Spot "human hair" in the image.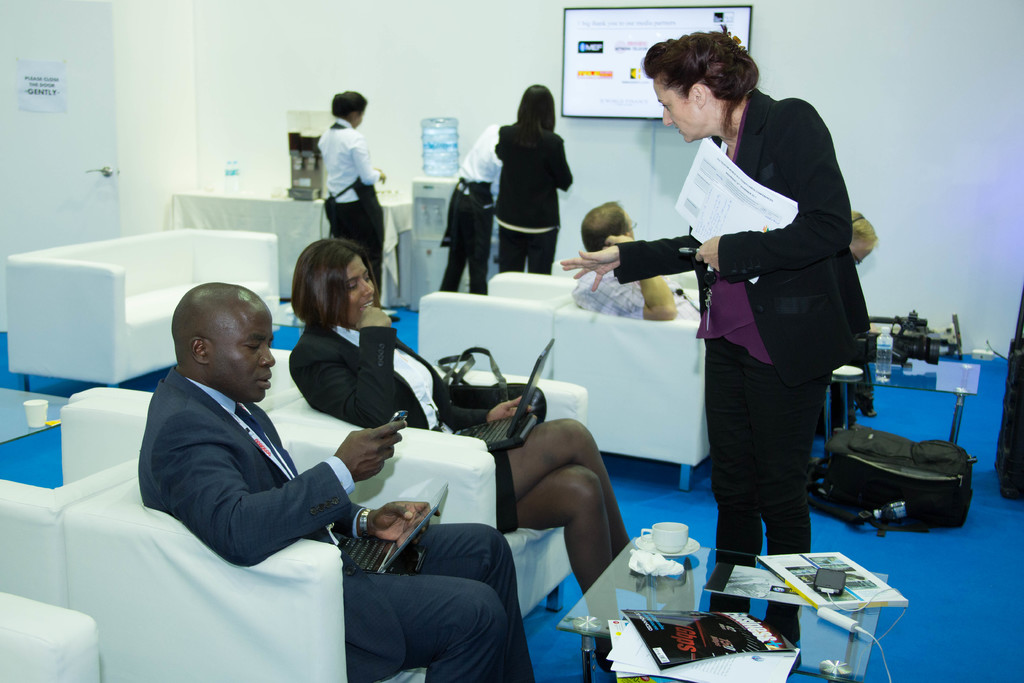
"human hair" found at [x1=282, y1=233, x2=374, y2=329].
